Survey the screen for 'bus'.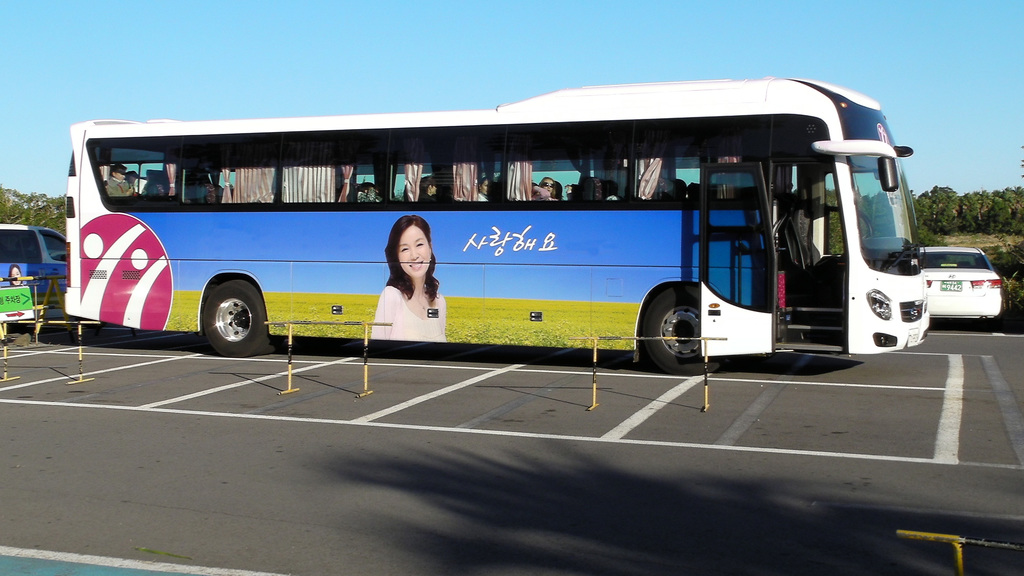
Survey found: l=63, t=76, r=932, b=378.
